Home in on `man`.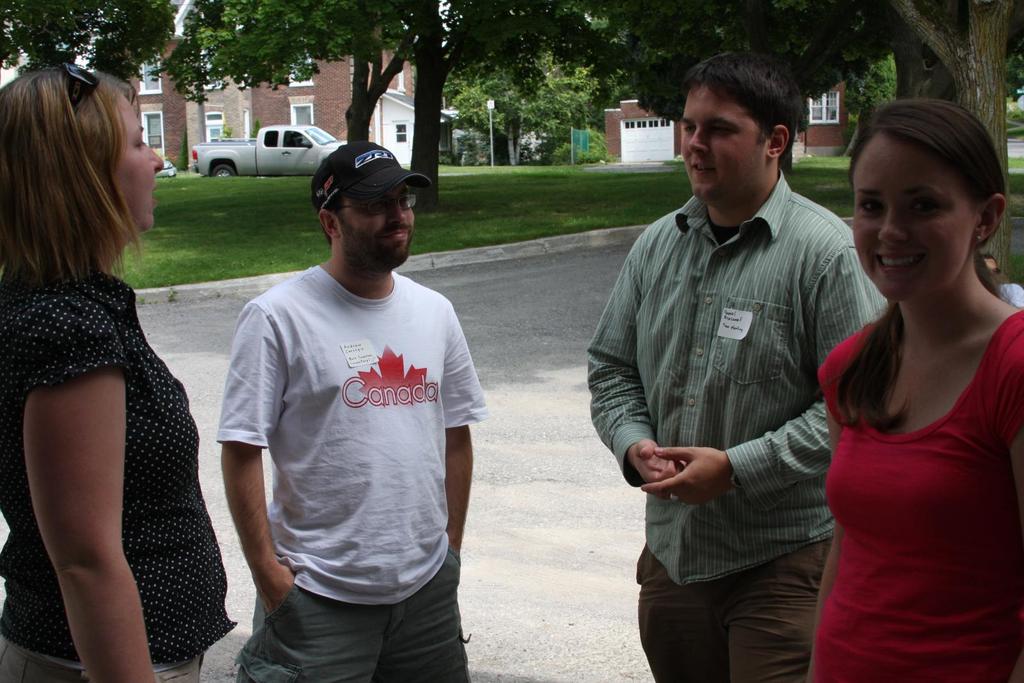
Homed in at bbox(589, 36, 897, 682).
